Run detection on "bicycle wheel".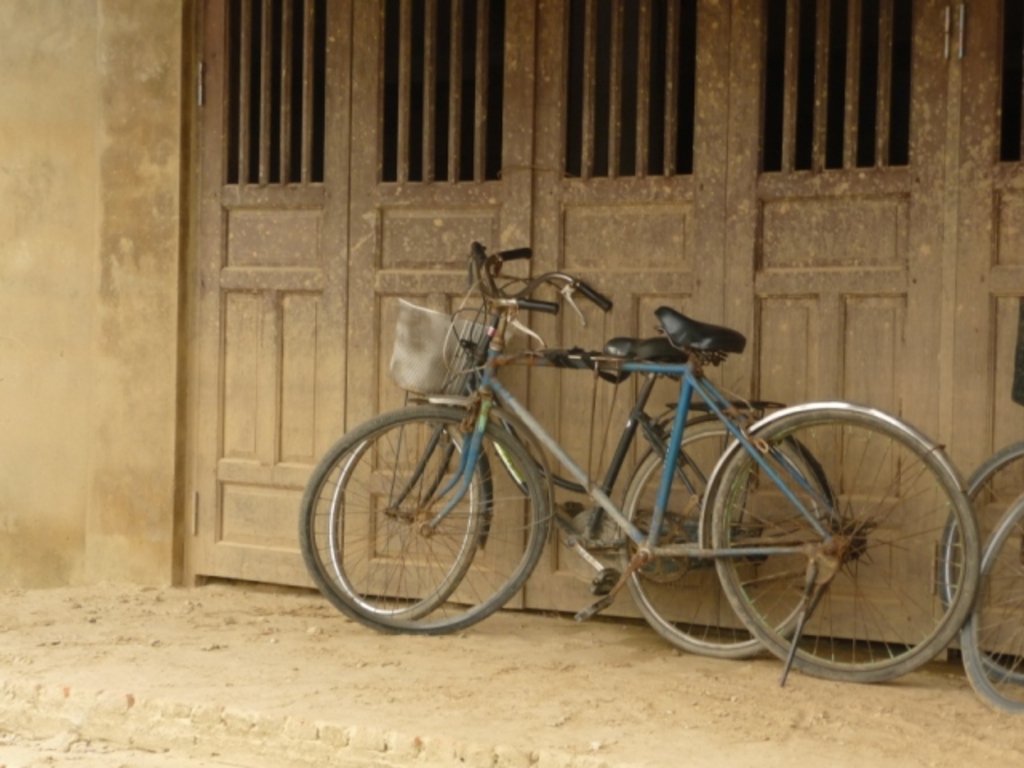
Result: Rect(934, 440, 1022, 680).
